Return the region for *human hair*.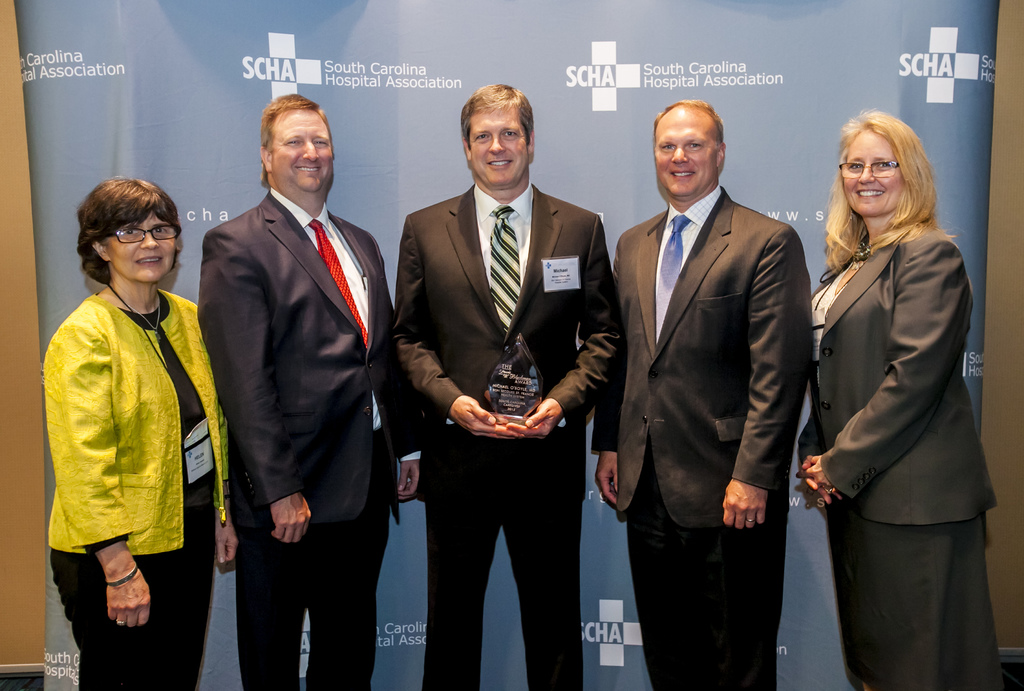
rect(262, 86, 339, 182).
